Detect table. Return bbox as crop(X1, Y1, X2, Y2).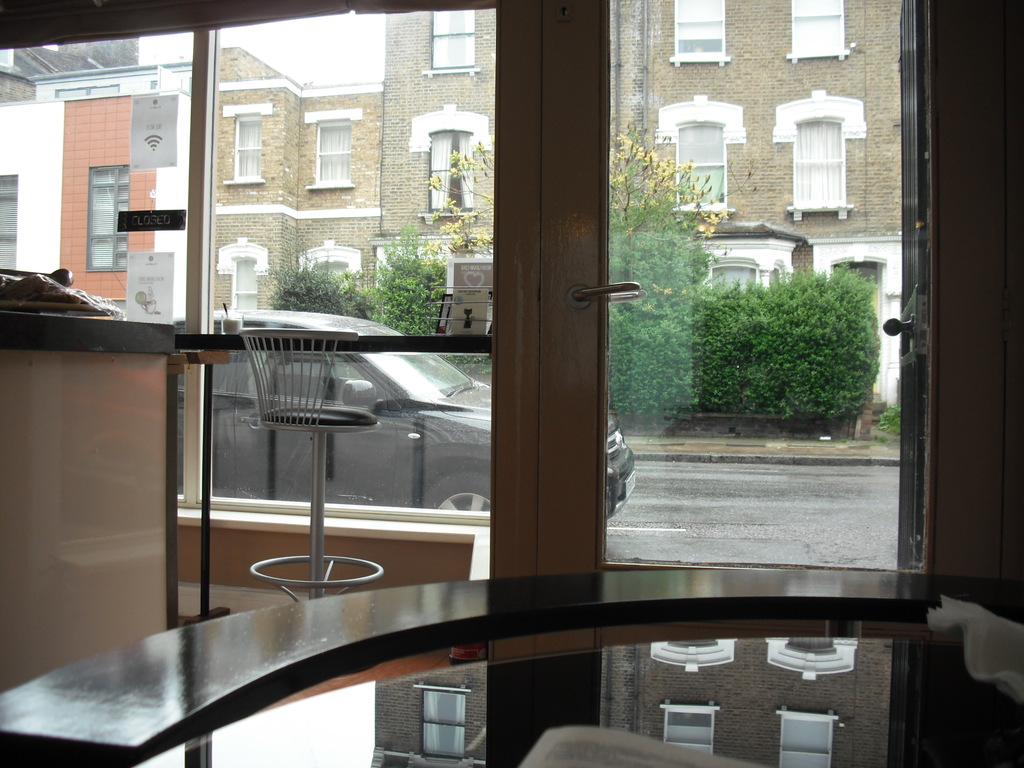
crop(9, 551, 762, 755).
